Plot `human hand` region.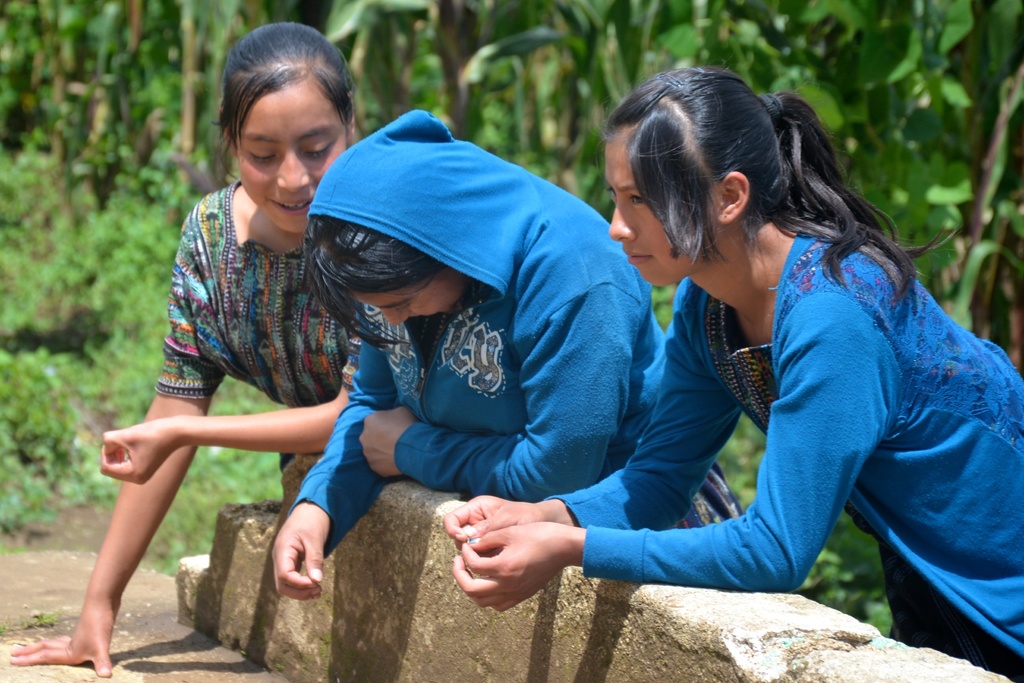
Plotted at {"x1": 98, "y1": 411, "x2": 184, "y2": 486}.
